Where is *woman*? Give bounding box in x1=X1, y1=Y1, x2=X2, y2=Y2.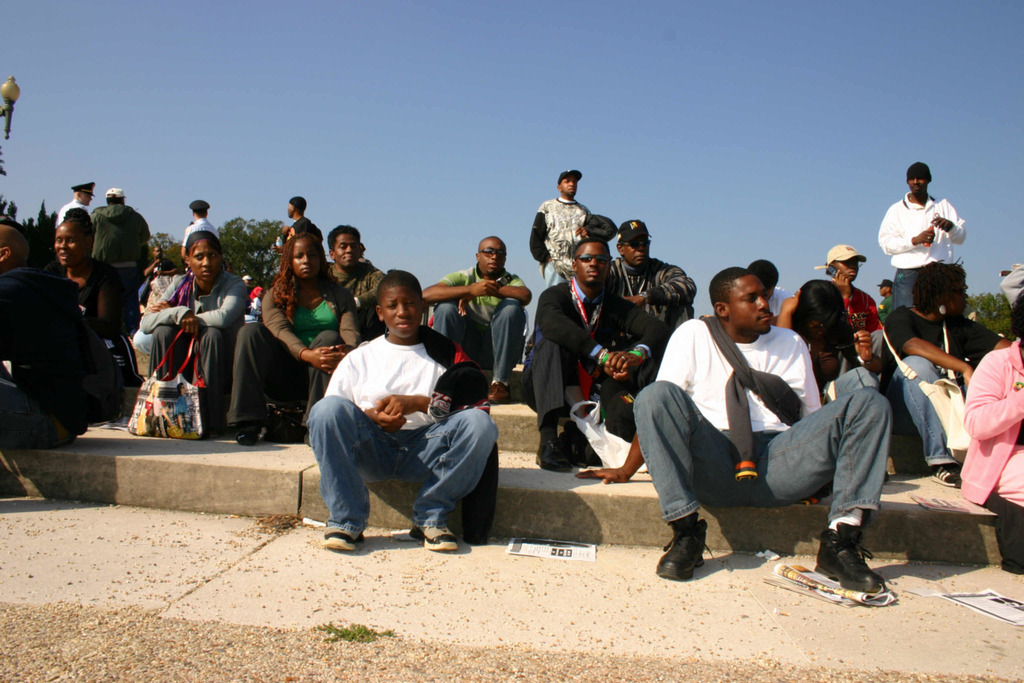
x1=877, y1=257, x2=1010, y2=491.
